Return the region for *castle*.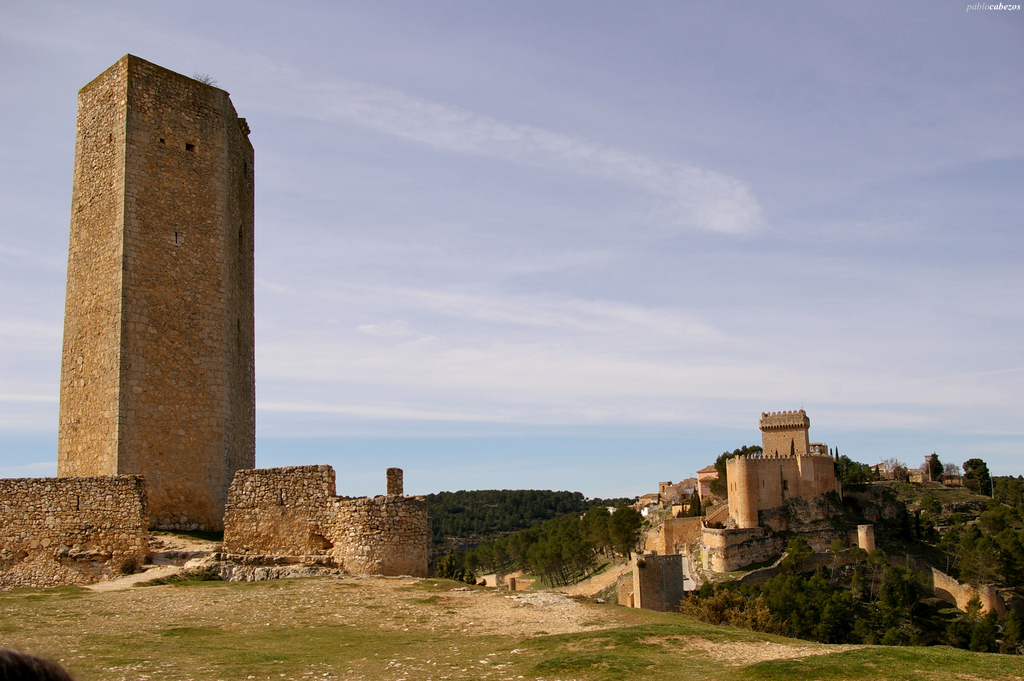
57:57:266:537.
